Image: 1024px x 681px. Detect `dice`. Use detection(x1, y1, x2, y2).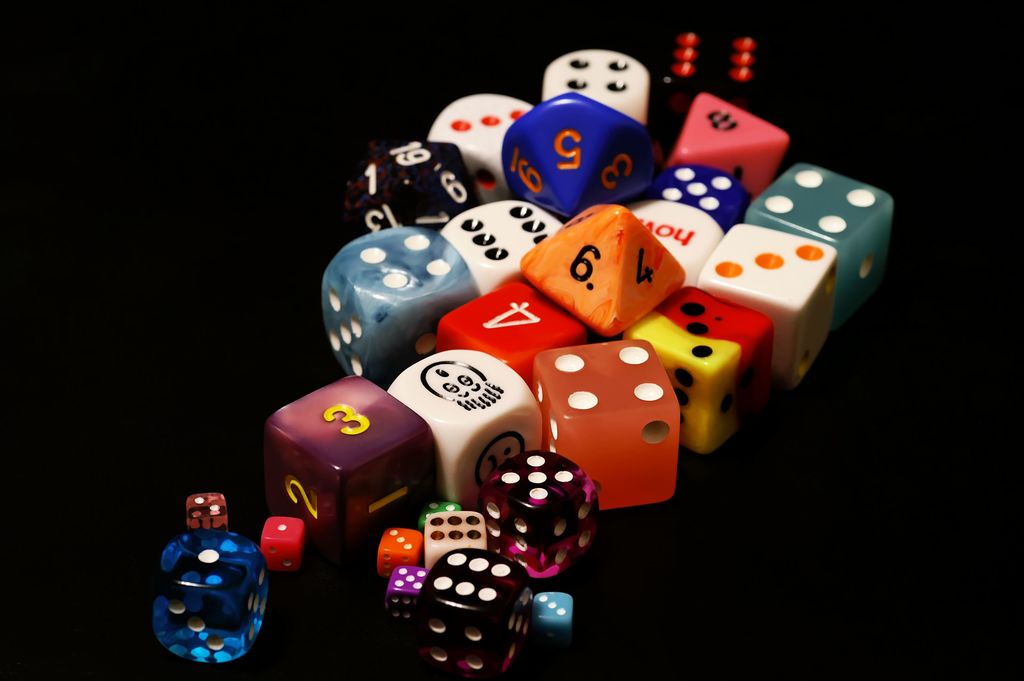
detection(153, 530, 271, 673).
